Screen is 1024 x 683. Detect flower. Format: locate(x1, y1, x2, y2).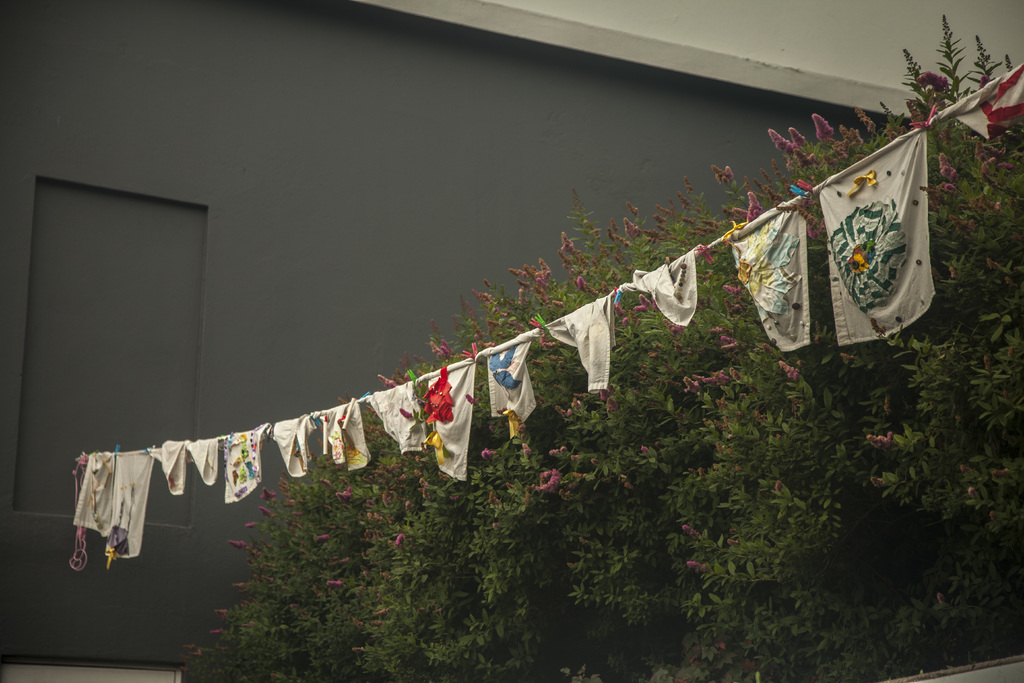
locate(868, 431, 895, 450).
